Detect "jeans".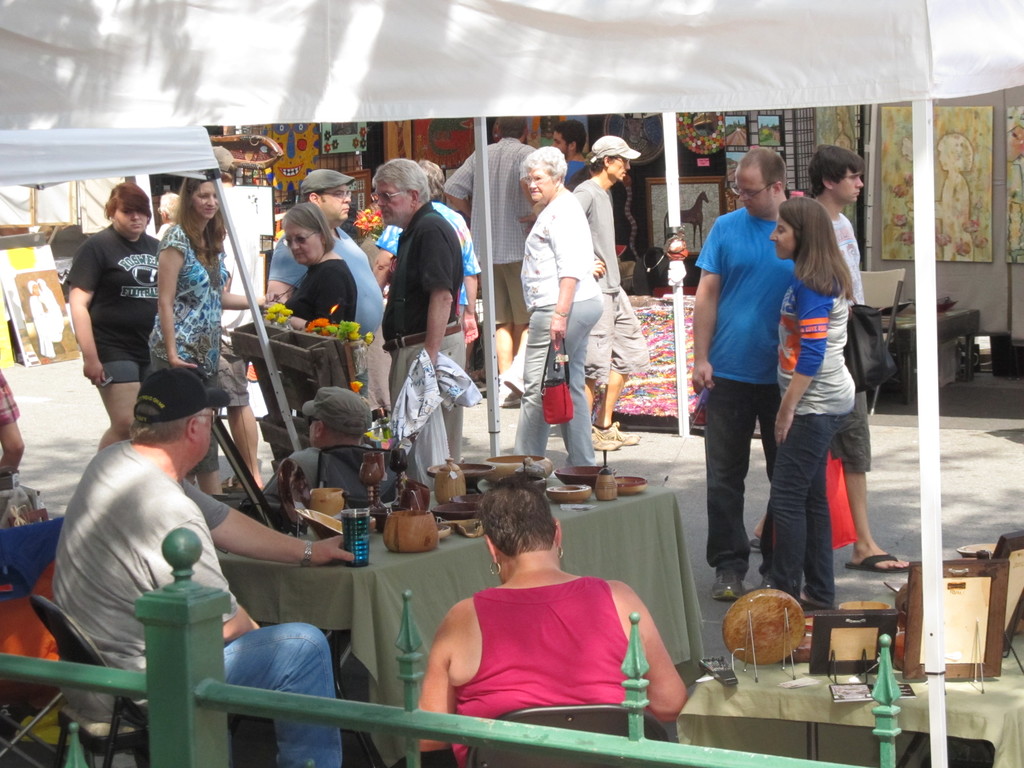
Detected at <box>764,405,848,616</box>.
